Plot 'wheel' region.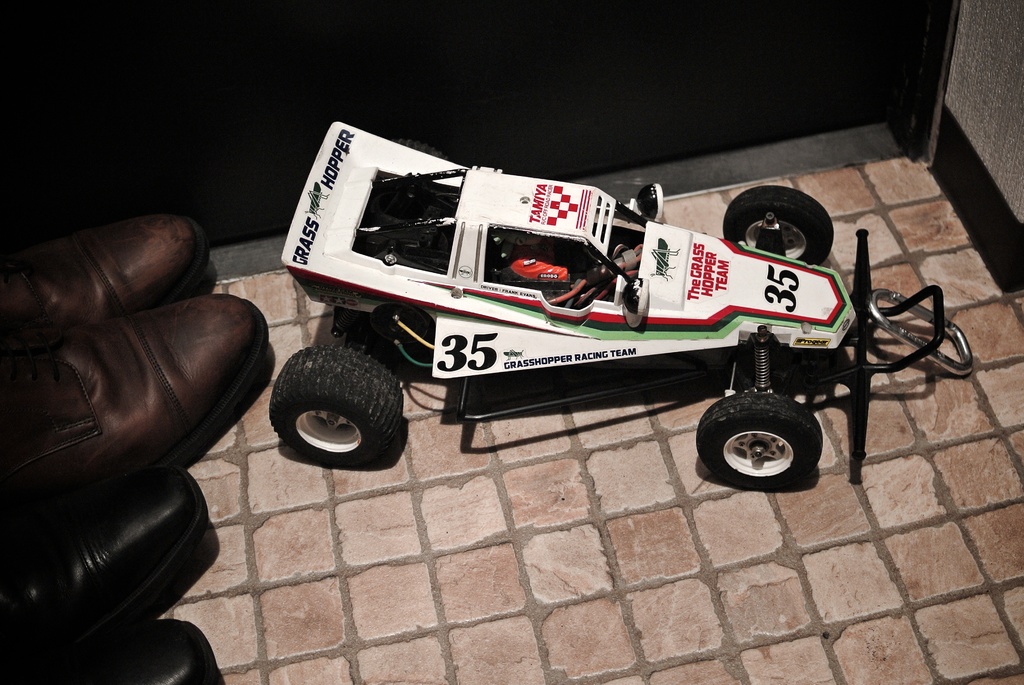
Plotted at bbox=(723, 181, 835, 266).
